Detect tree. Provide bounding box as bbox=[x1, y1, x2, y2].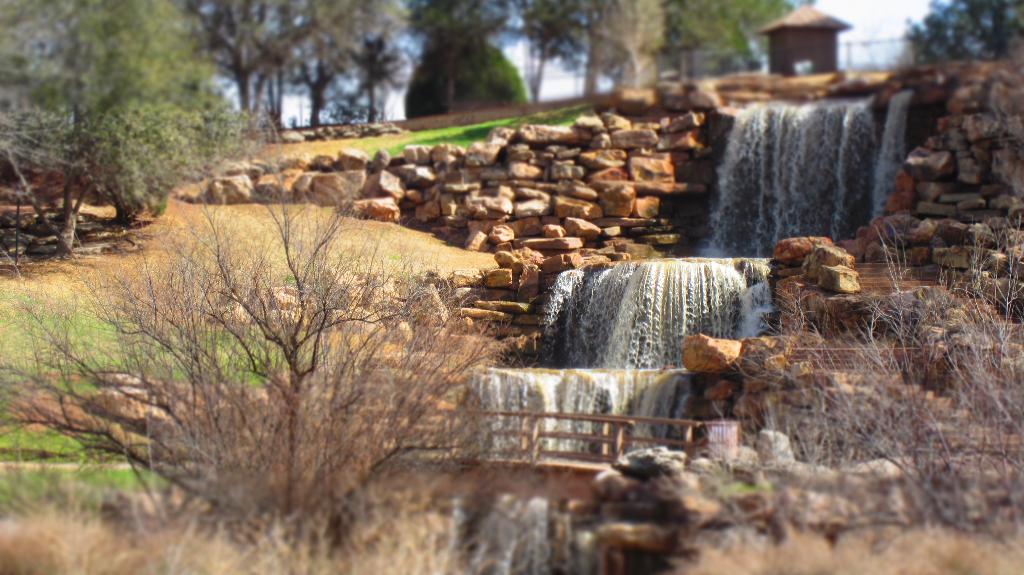
bbox=[91, 163, 470, 490].
